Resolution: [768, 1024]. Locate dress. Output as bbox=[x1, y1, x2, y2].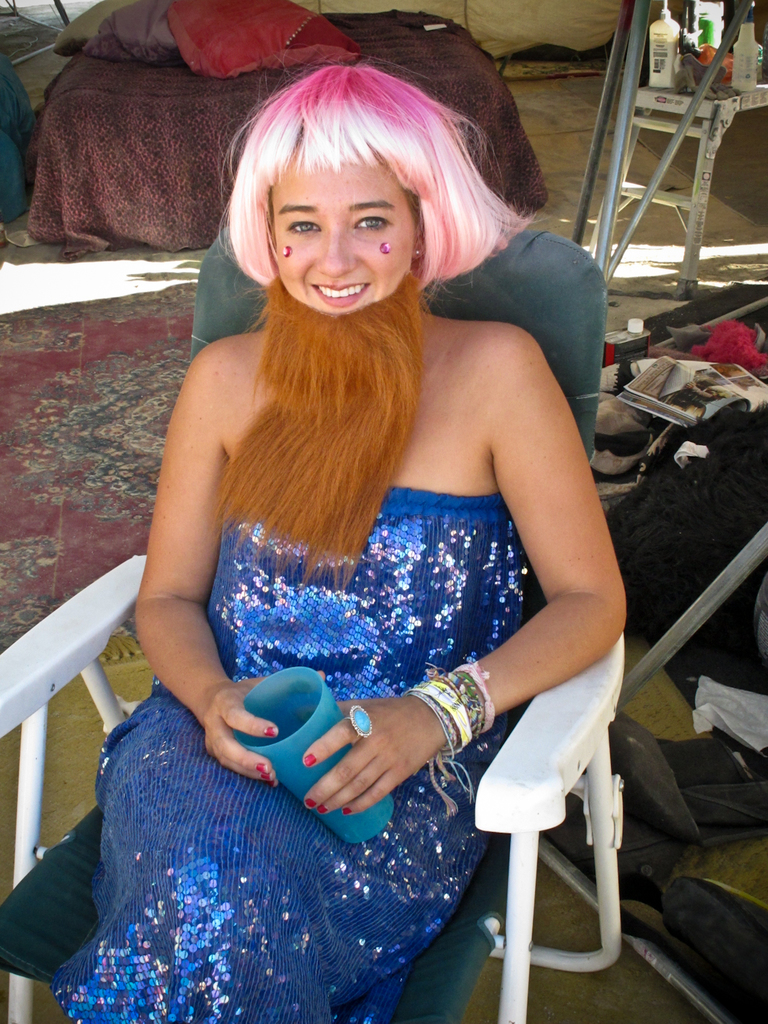
bbox=[51, 485, 530, 1023].
